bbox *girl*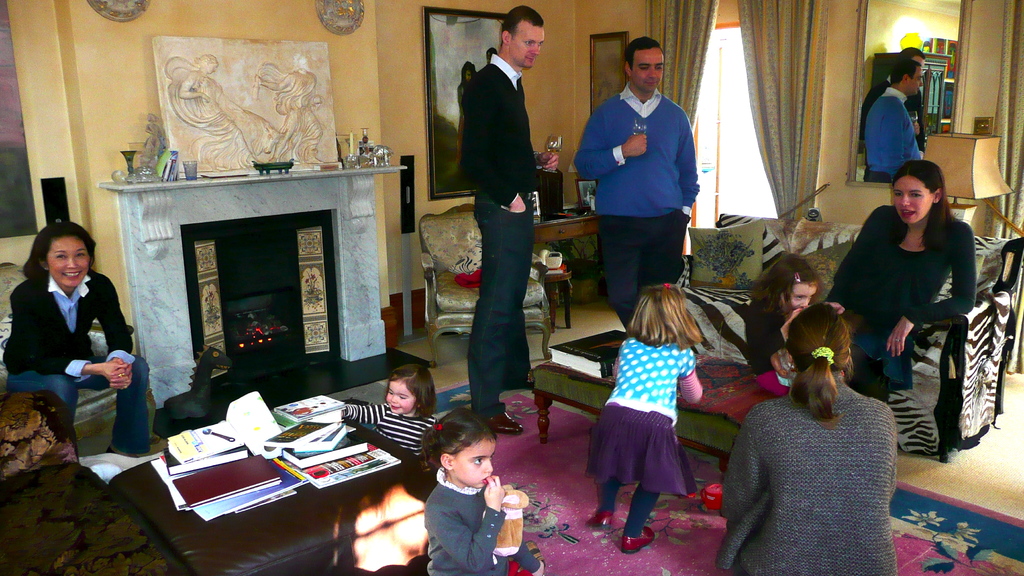
11/224/150/463
